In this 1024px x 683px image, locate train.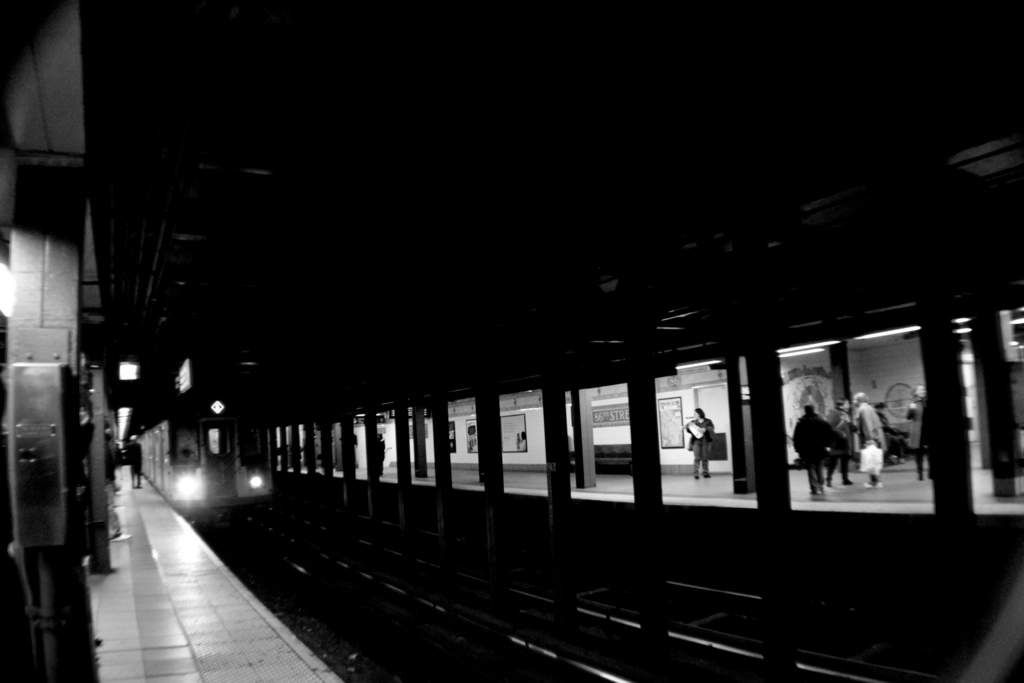
Bounding box: <region>126, 393, 276, 522</region>.
